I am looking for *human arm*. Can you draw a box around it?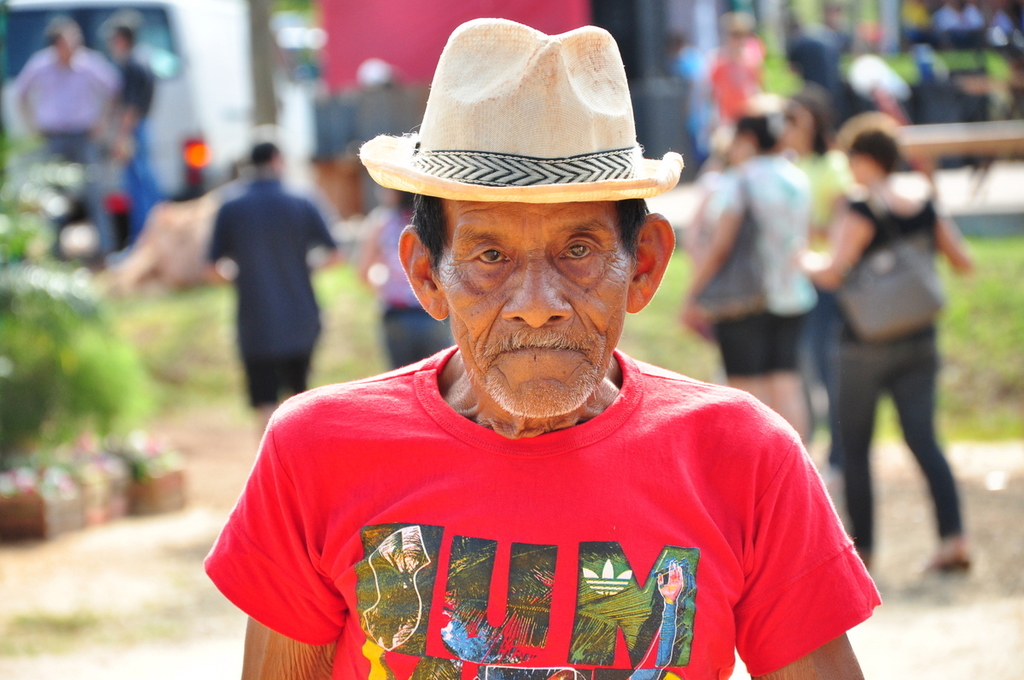
Sure, the bounding box is <box>358,223,381,289</box>.
